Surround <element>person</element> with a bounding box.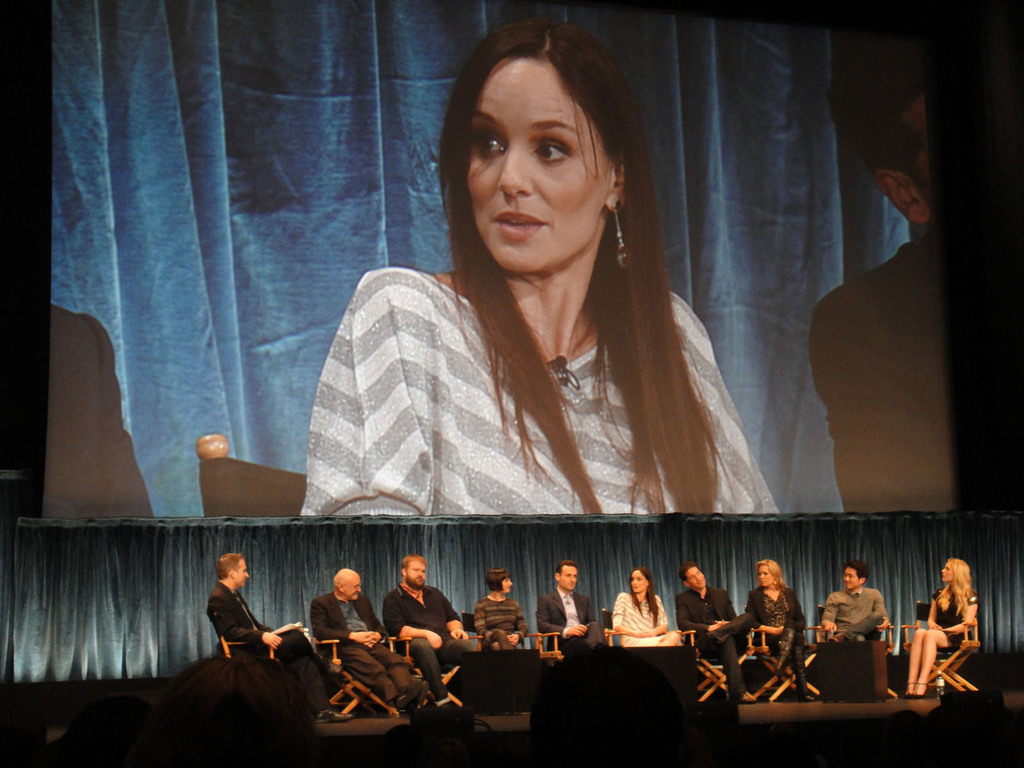
(x1=471, y1=568, x2=531, y2=648).
